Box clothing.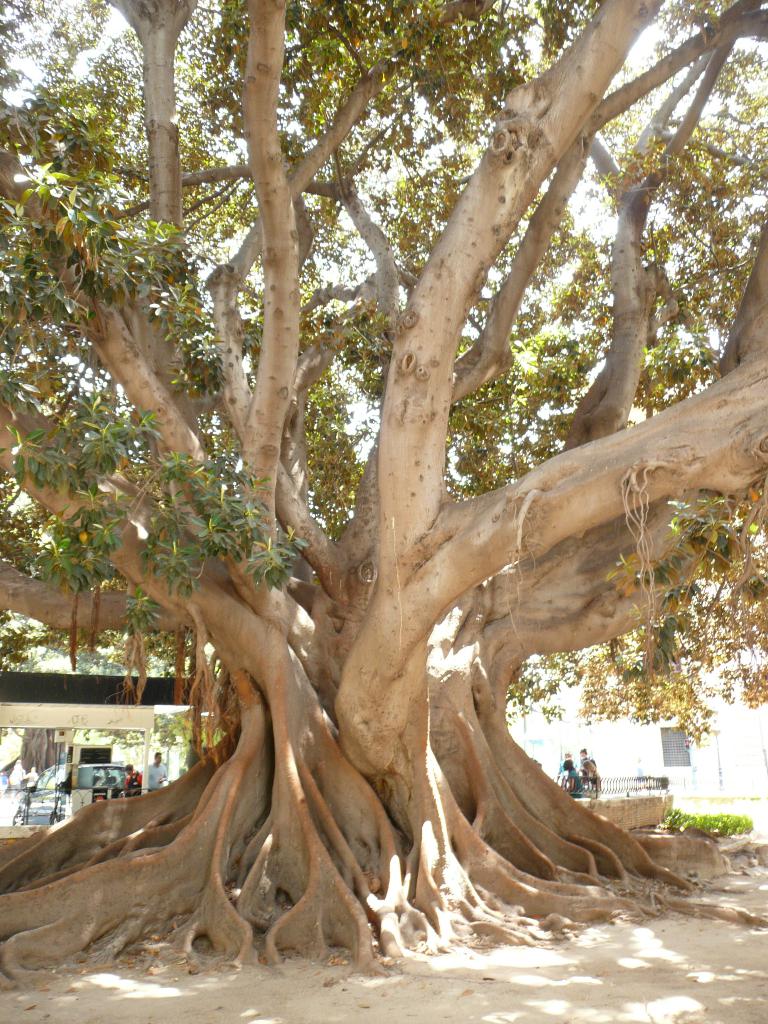
23:767:39:789.
